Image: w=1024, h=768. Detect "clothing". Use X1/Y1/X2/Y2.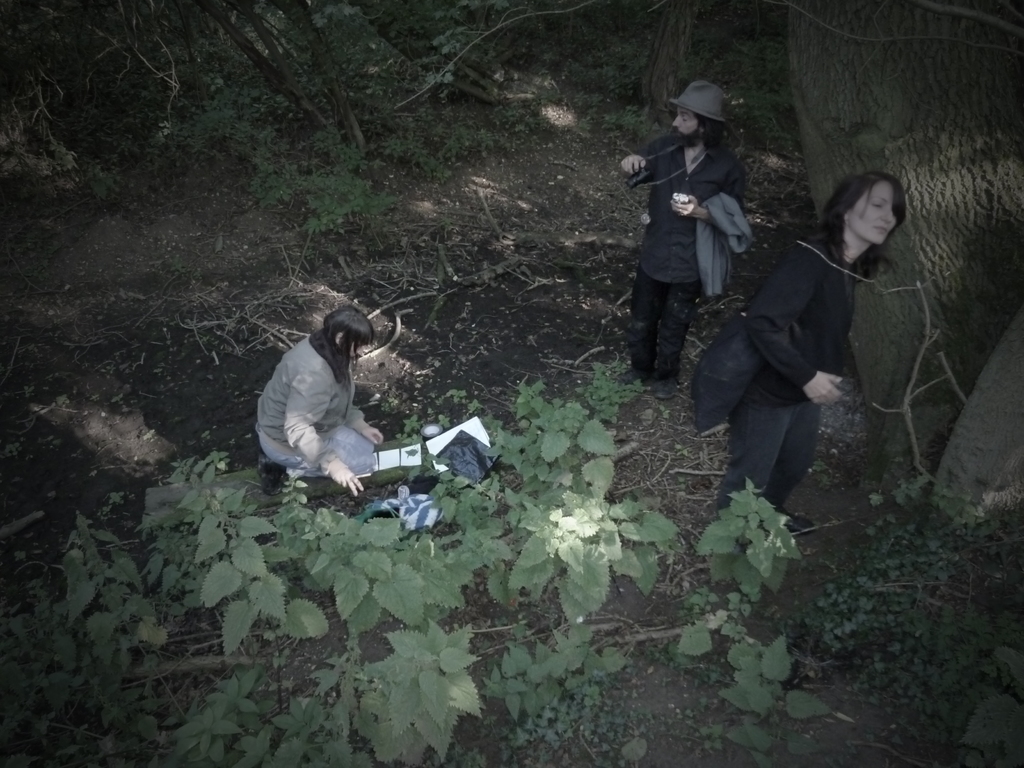
723/236/850/524.
